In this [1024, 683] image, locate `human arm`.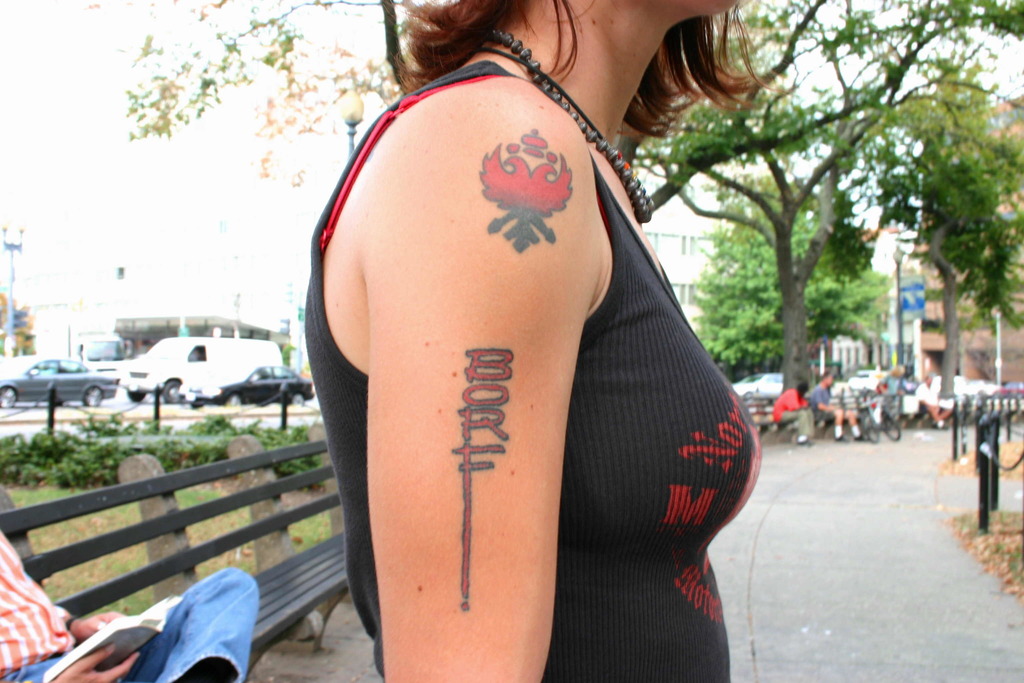
Bounding box: rect(65, 600, 131, 641).
